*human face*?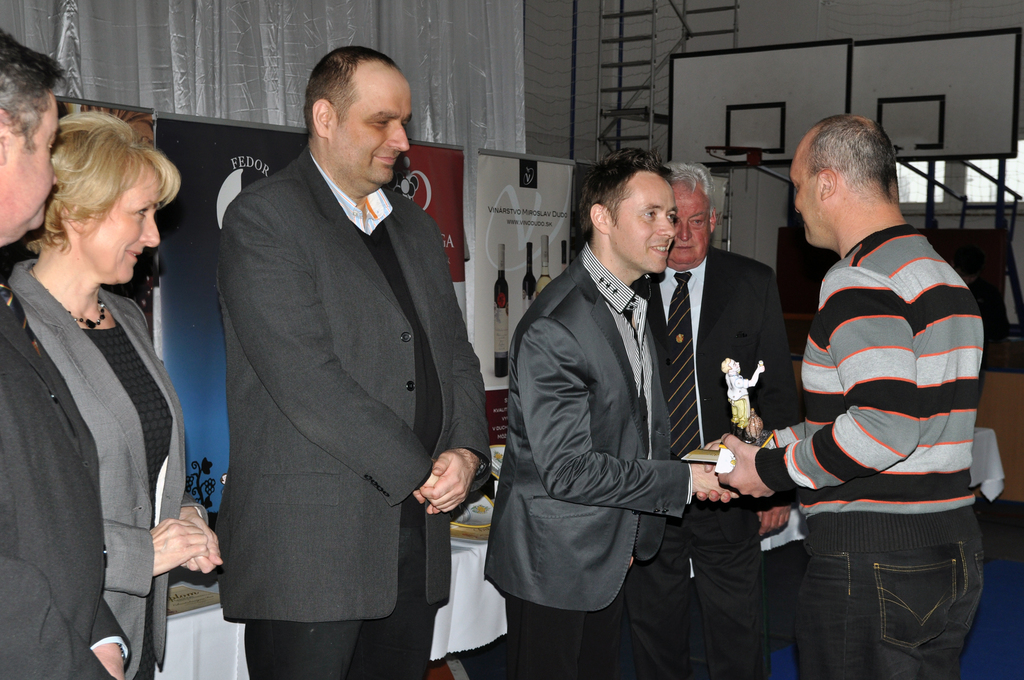
region(88, 163, 159, 286)
